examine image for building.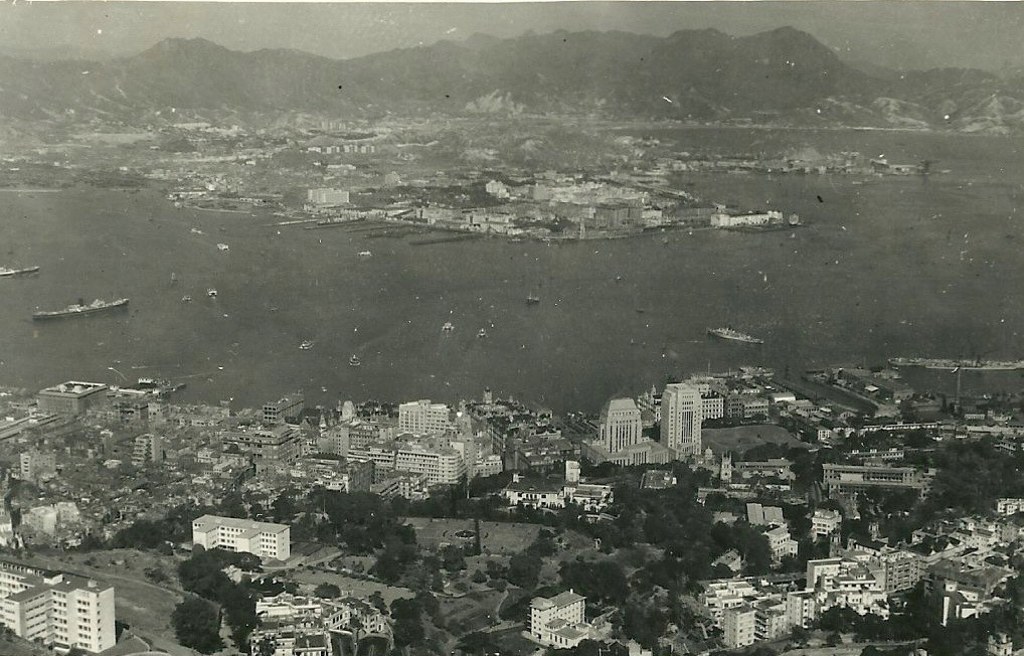
Examination result: box(17, 443, 63, 482).
